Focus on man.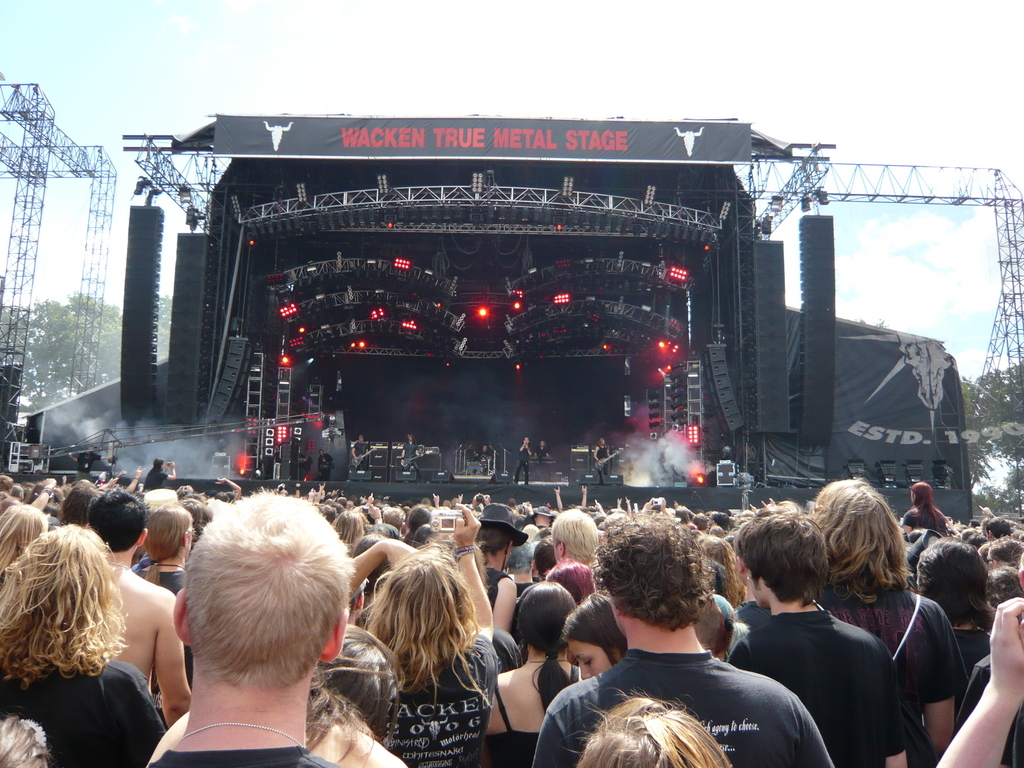
Focused at pyautogui.locateOnScreen(511, 437, 534, 489).
